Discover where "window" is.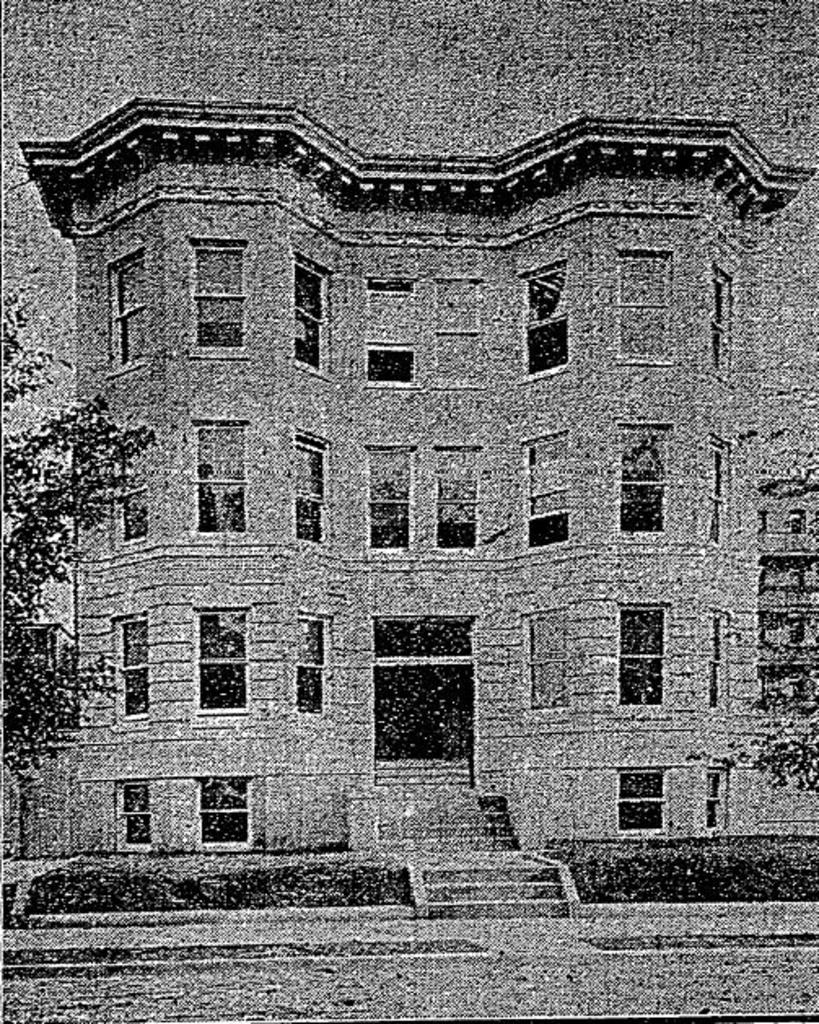
Discovered at x1=438 y1=275 x2=480 y2=387.
